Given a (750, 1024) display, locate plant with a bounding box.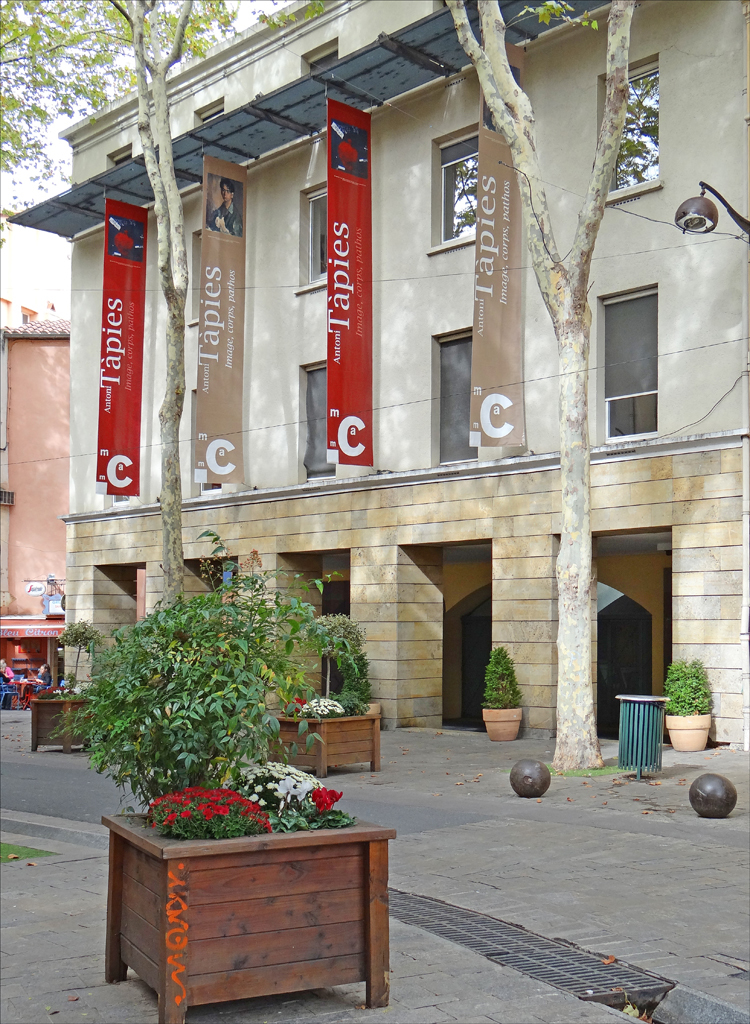
Located: select_region(0, 830, 55, 877).
